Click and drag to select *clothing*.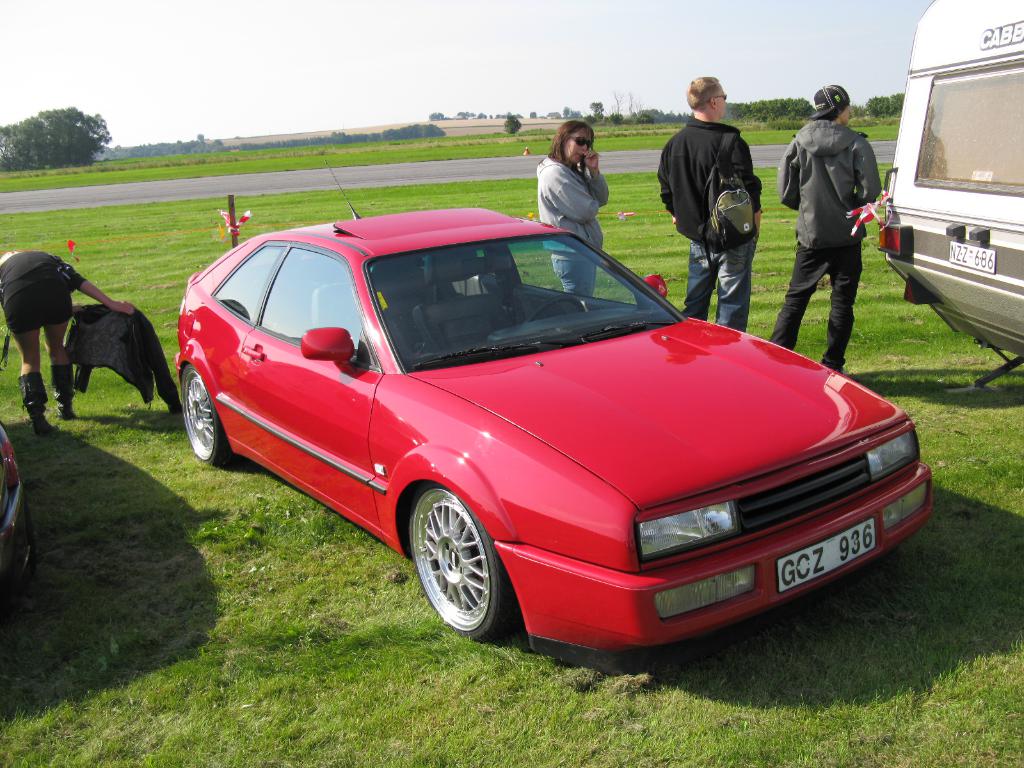
Selection: 522:132:608:305.
